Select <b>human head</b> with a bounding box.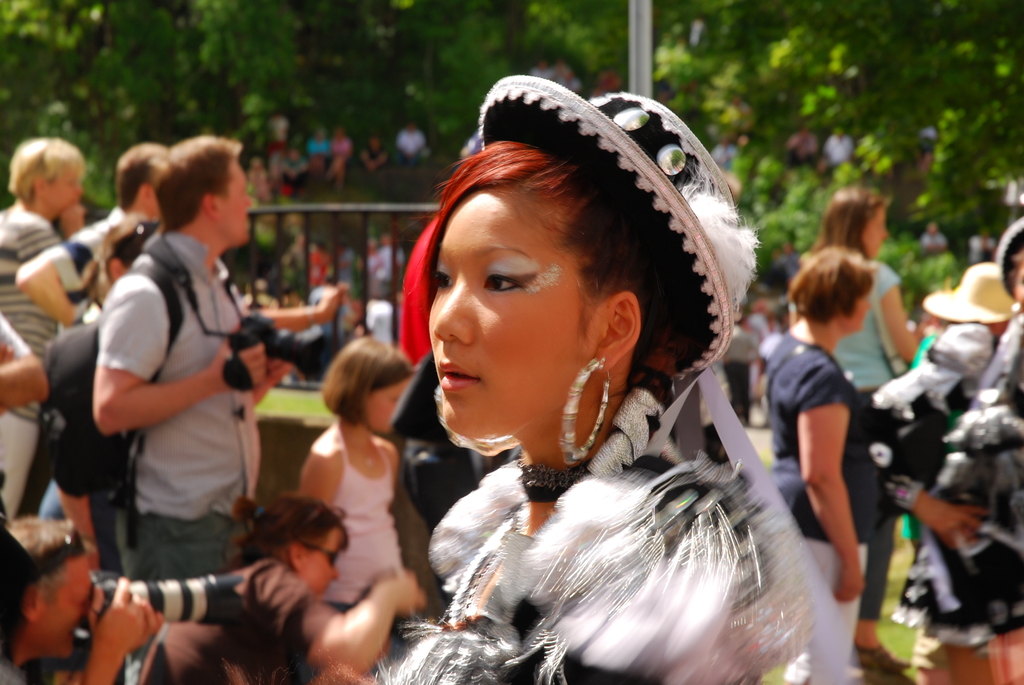
116, 141, 169, 217.
